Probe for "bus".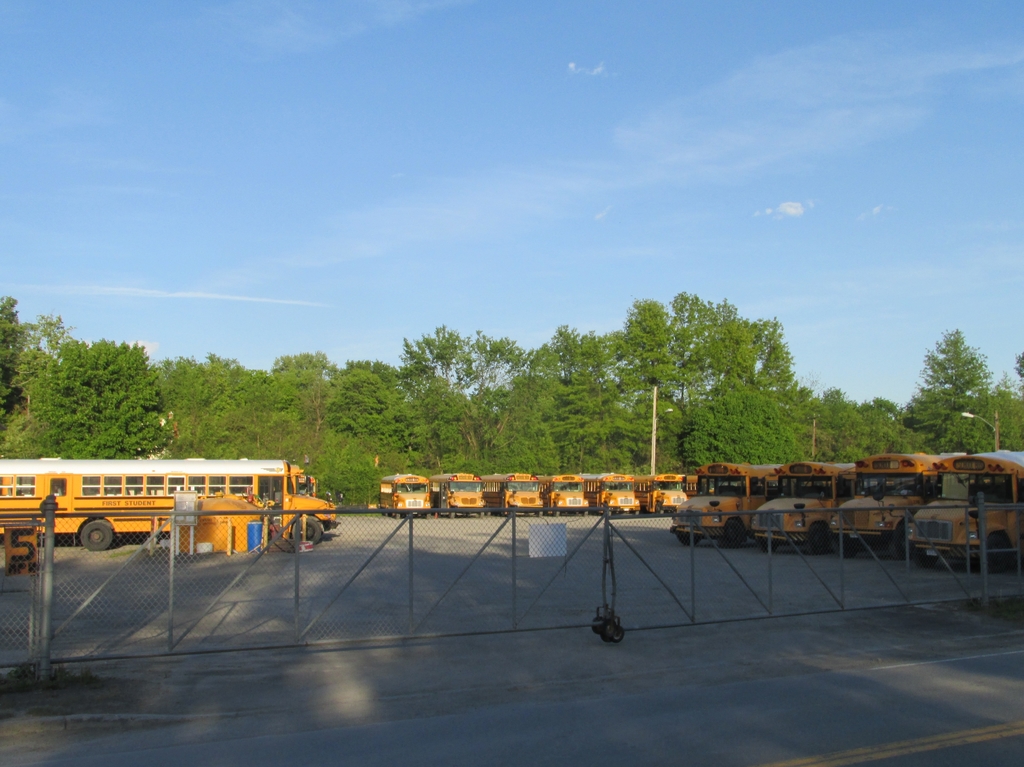
Probe result: 643:473:691:516.
